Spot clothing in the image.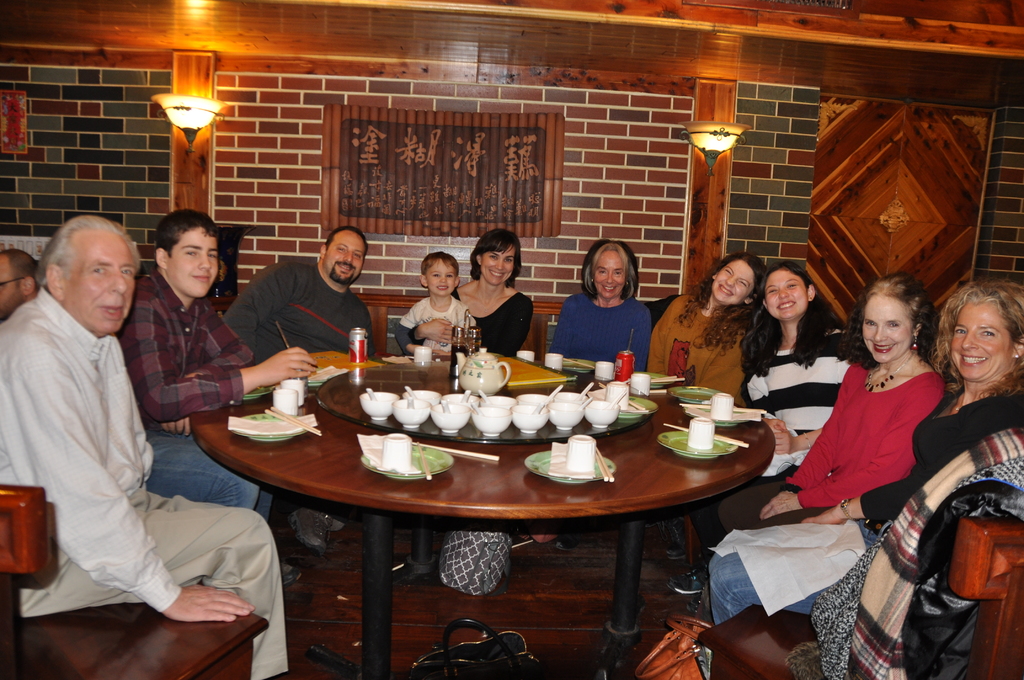
clothing found at (708, 360, 935, 624).
